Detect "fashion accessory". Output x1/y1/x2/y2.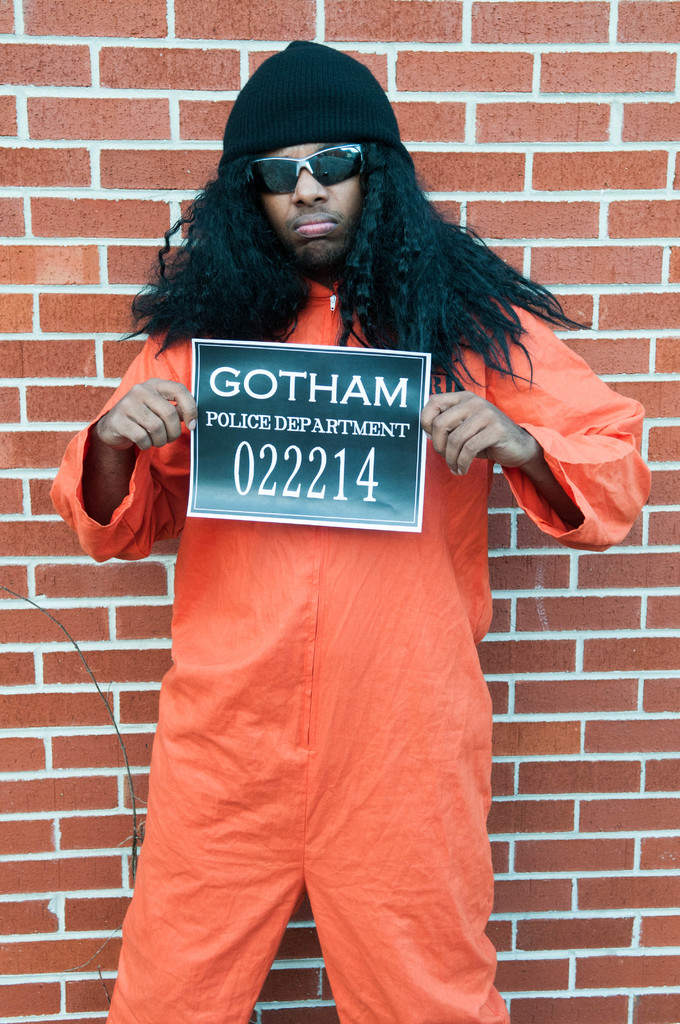
247/138/369/197.
